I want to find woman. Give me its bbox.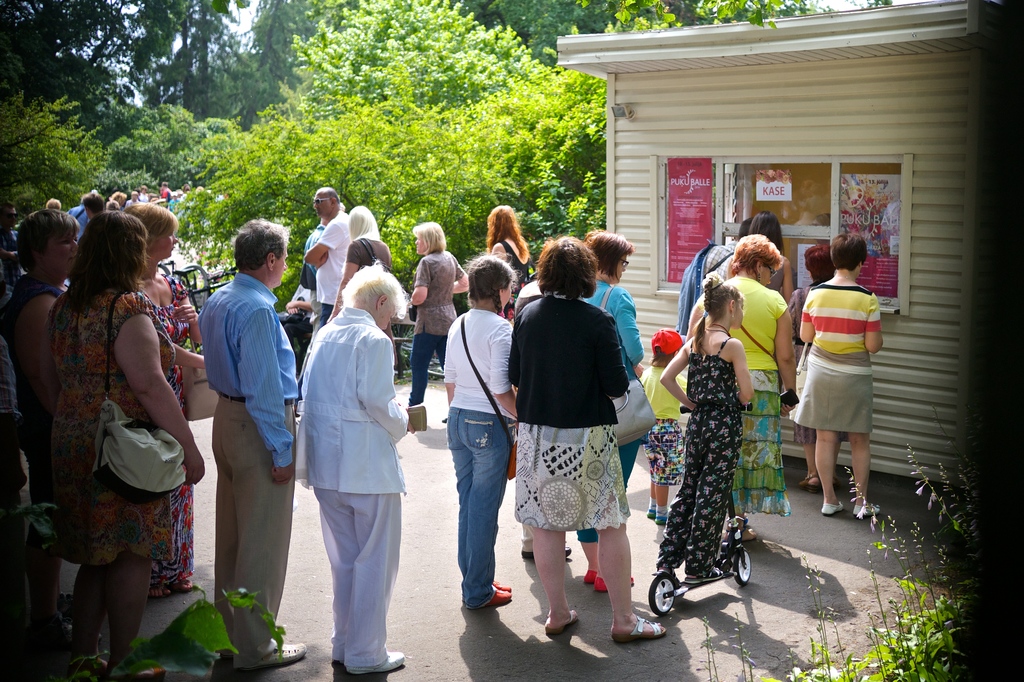
[left=580, top=227, right=643, bottom=592].
